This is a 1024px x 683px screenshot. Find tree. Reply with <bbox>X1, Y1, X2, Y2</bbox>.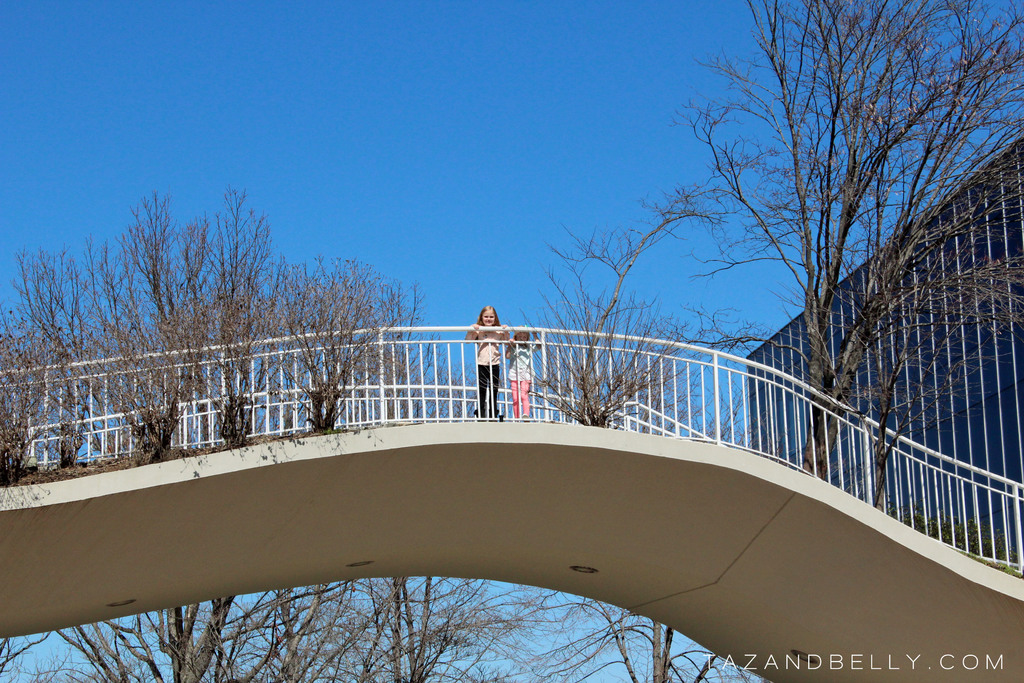
<bbox>464, 579, 776, 682</bbox>.
